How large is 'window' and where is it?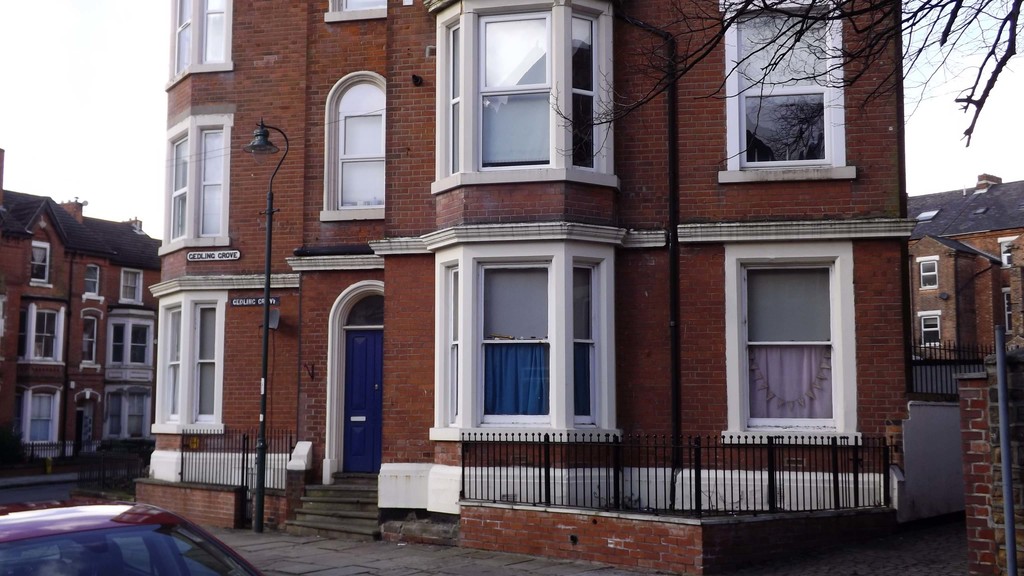
Bounding box: 922:259:940:293.
